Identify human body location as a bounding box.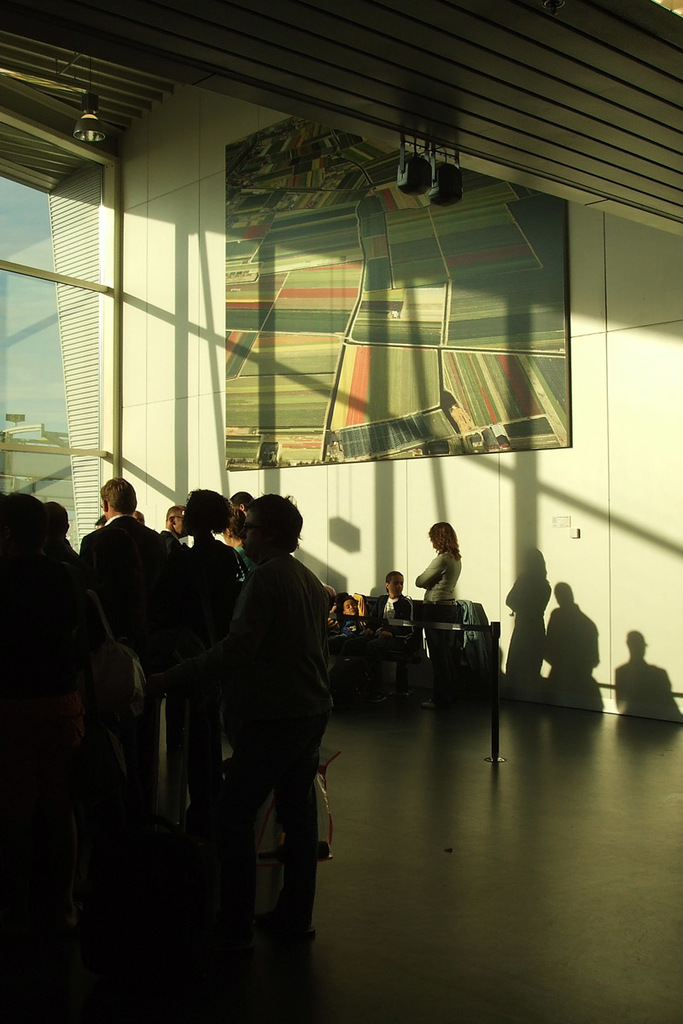
box=[372, 595, 418, 623].
